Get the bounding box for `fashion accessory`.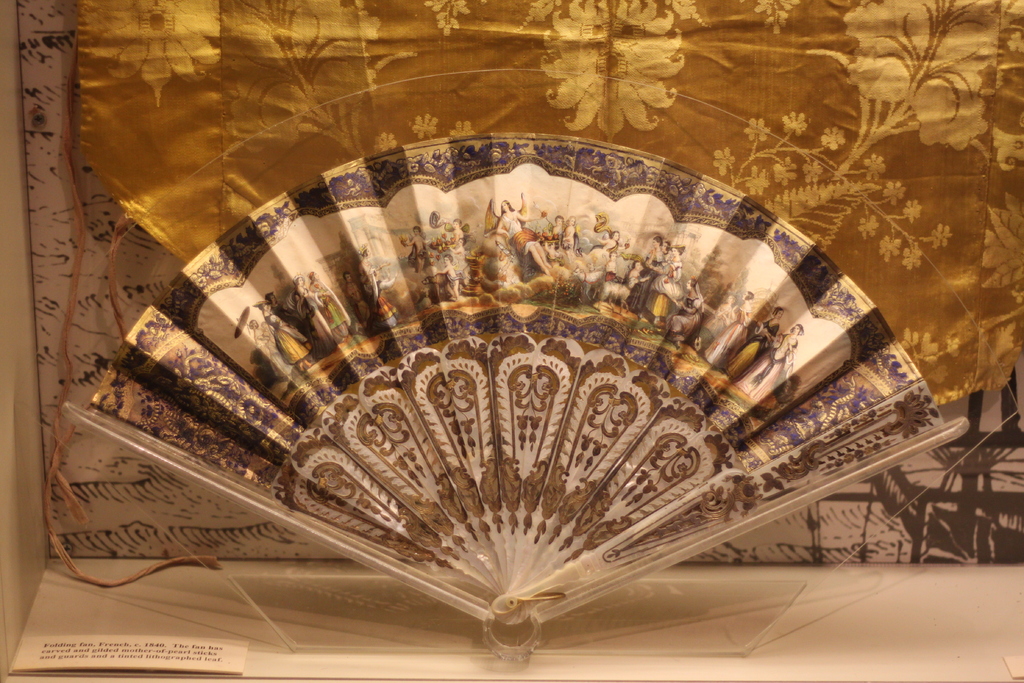
pyautogui.locateOnScreen(358, 241, 369, 254).
